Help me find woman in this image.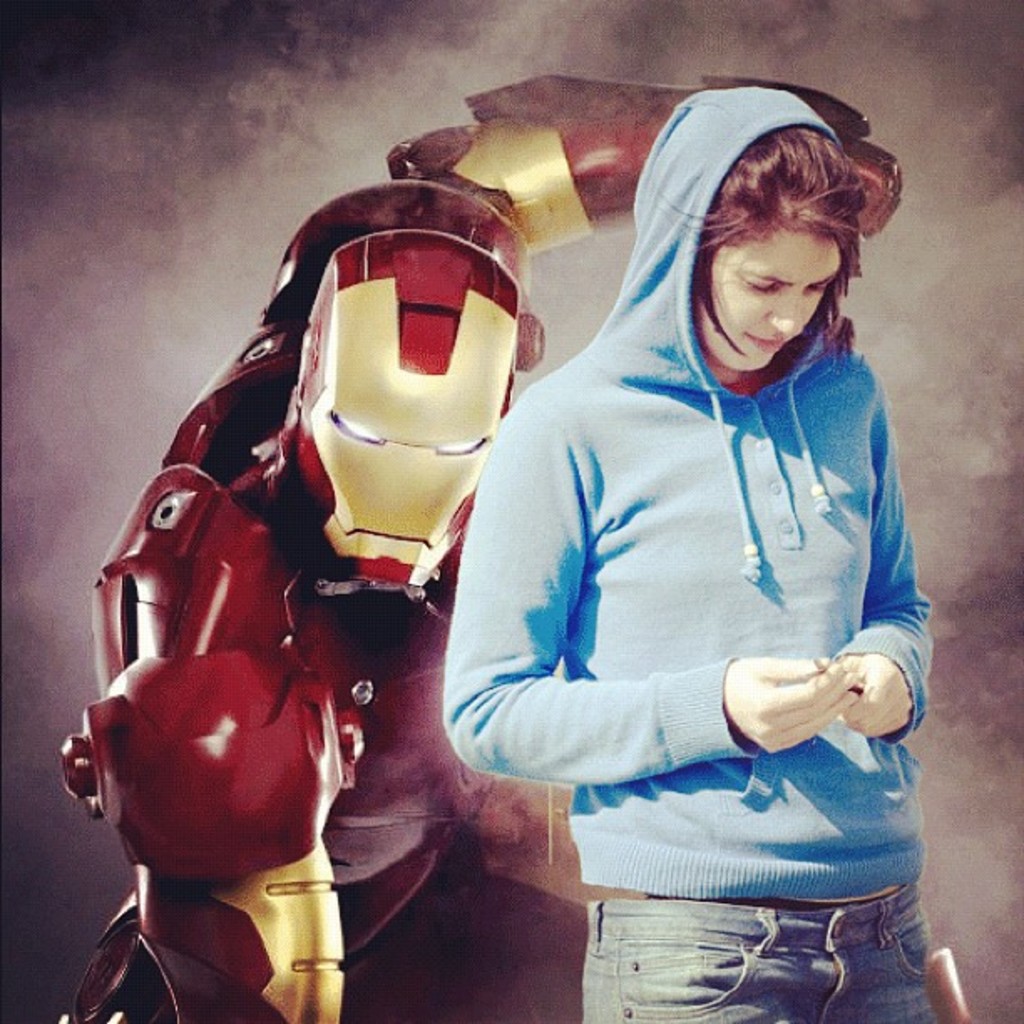
Found it: 378:64:947:1011.
